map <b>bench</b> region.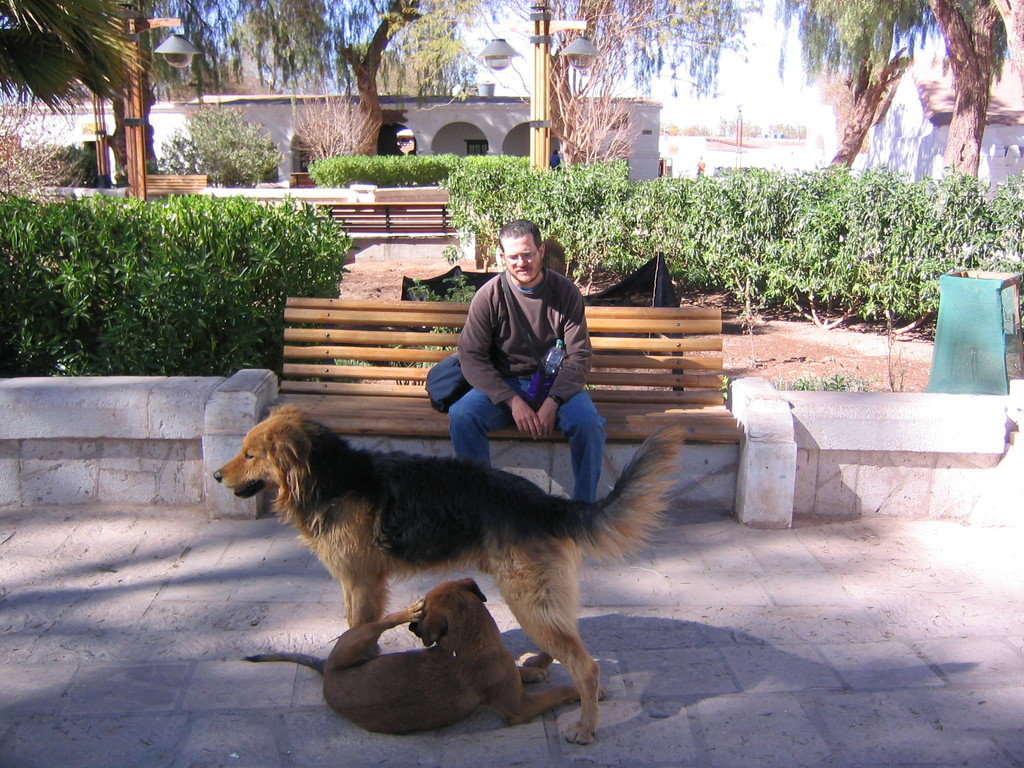
Mapped to [134, 171, 212, 195].
